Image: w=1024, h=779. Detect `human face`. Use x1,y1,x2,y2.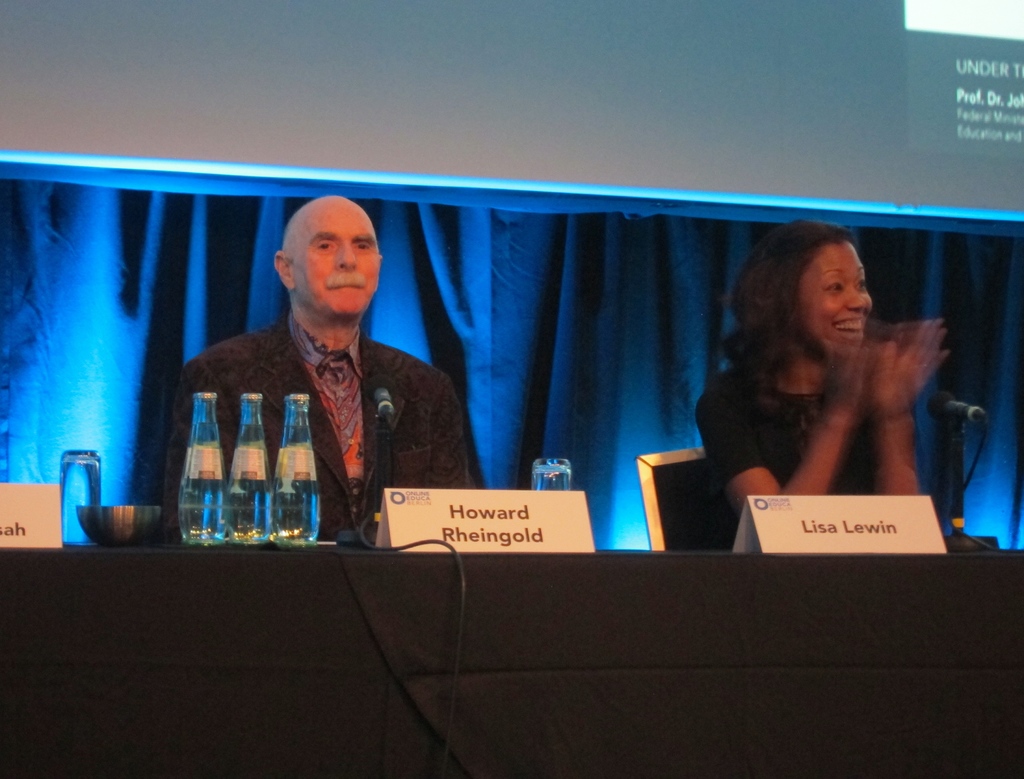
292,198,380,317.
